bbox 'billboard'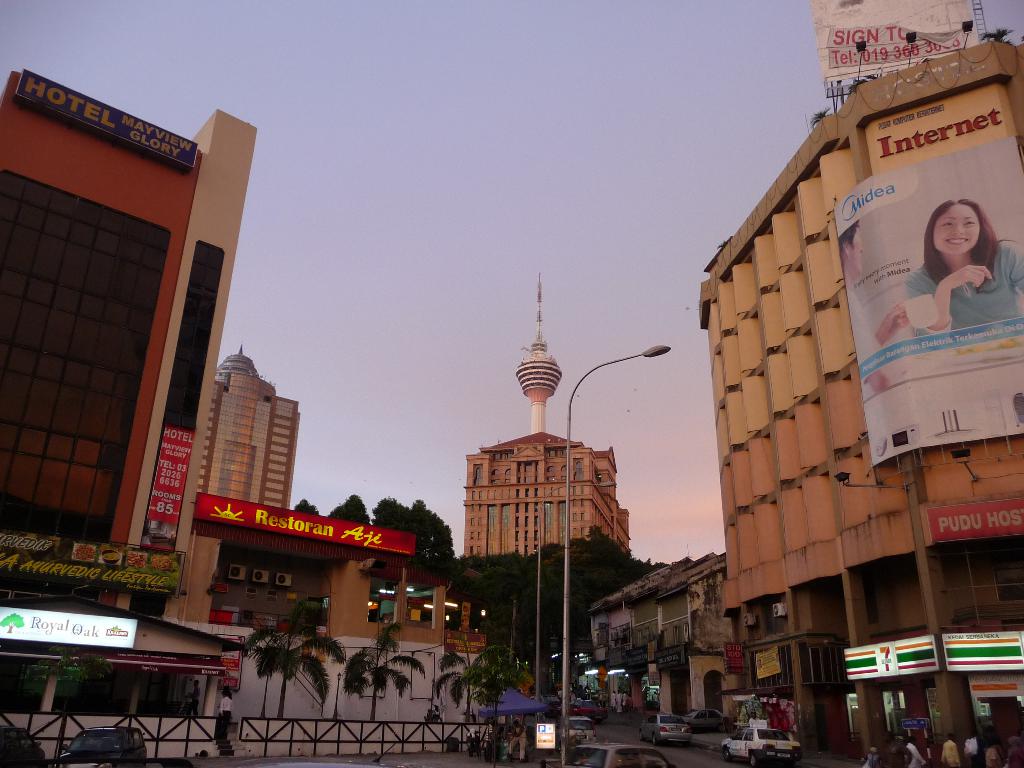
<bbox>4, 529, 175, 589</bbox>
